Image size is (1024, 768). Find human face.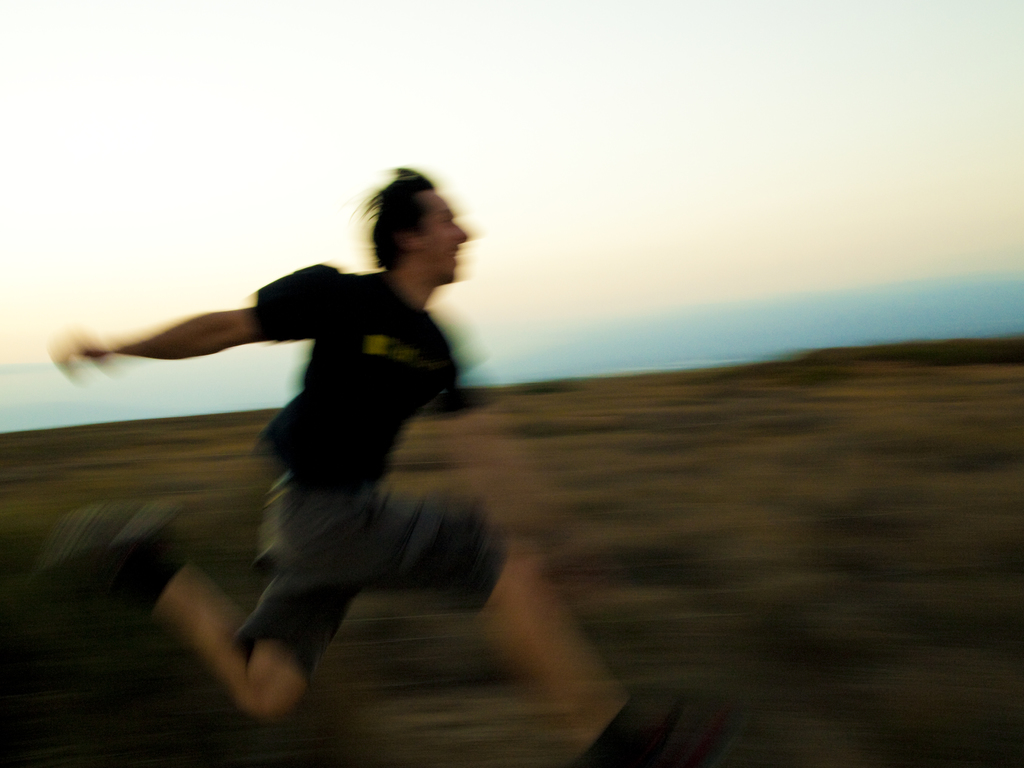
x1=423, y1=180, x2=464, y2=280.
